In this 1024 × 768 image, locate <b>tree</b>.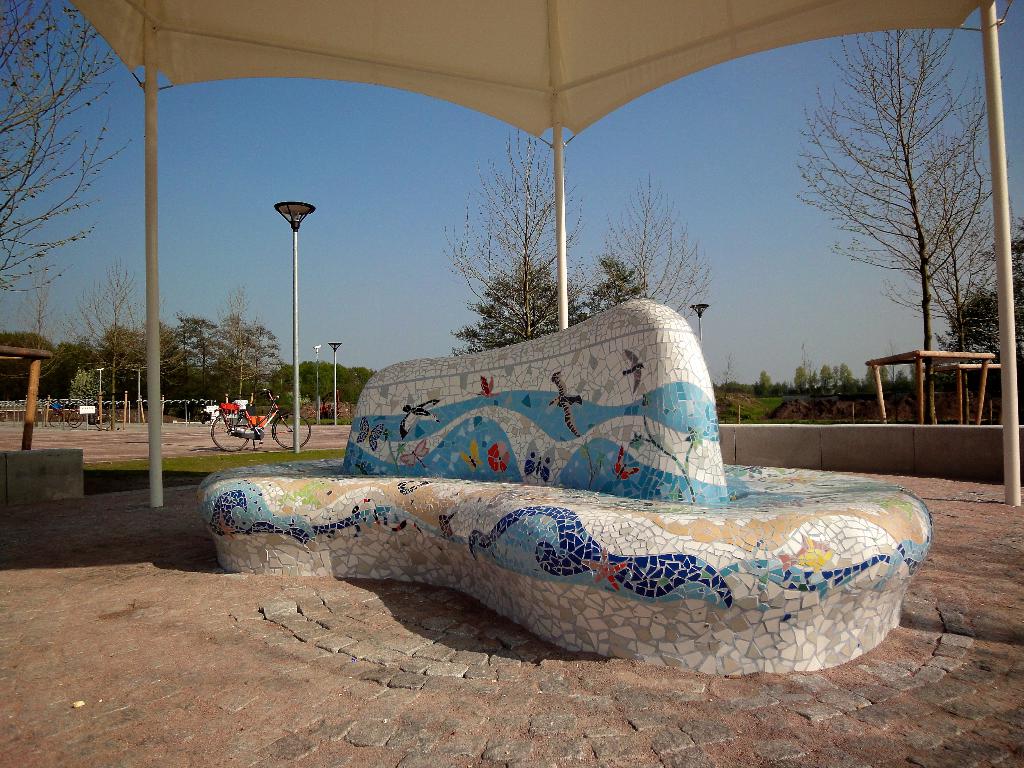
Bounding box: {"x1": 794, "y1": 22, "x2": 985, "y2": 423}.
